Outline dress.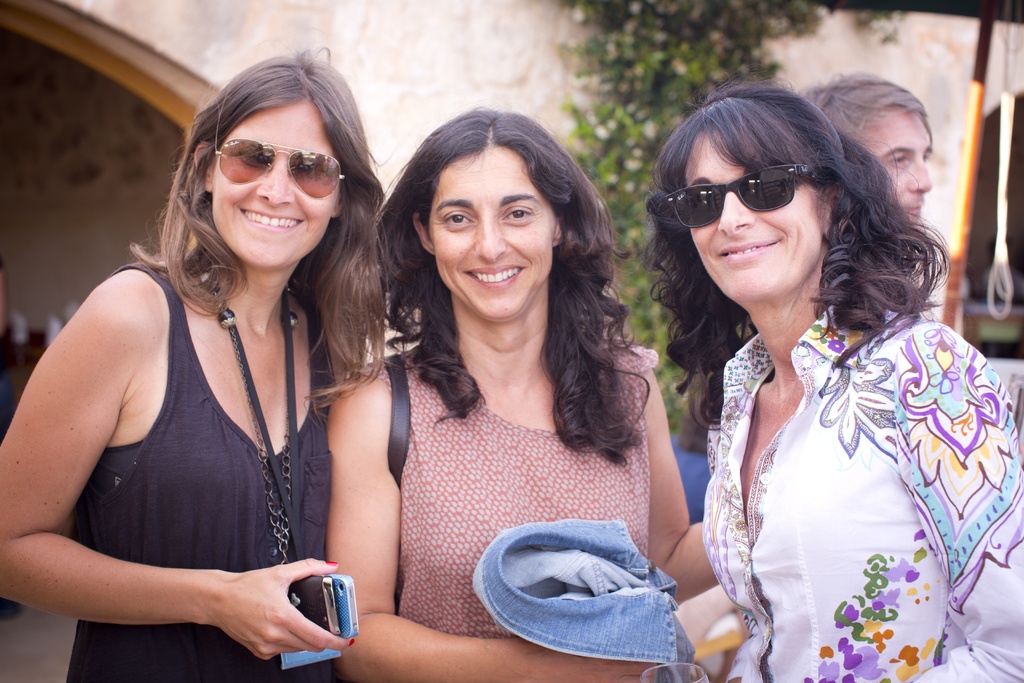
Outline: rect(26, 199, 324, 670).
